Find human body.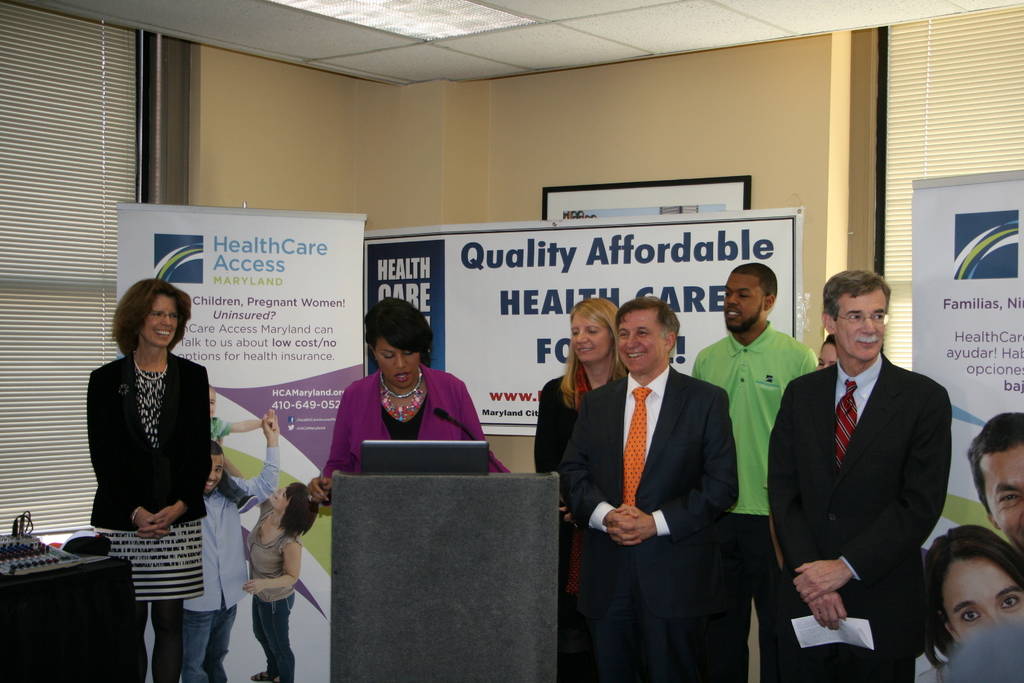
<region>925, 523, 1023, 682</region>.
